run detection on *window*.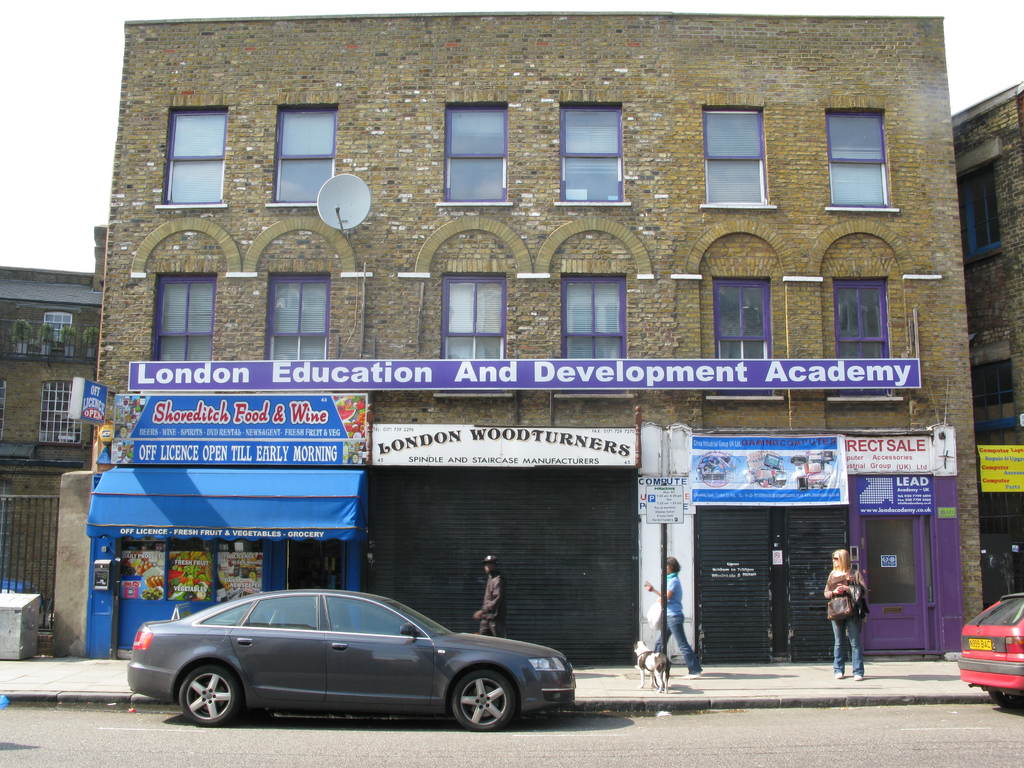
Result: [698, 103, 774, 209].
